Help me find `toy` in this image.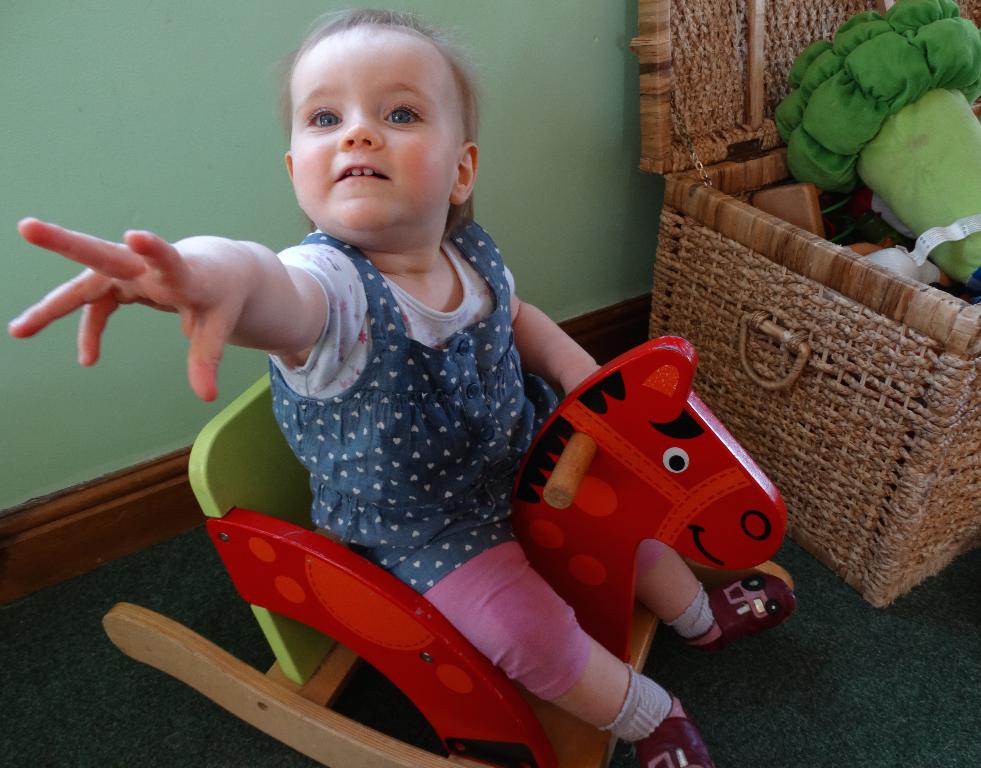
Found it: [left=100, top=319, right=791, bottom=767].
